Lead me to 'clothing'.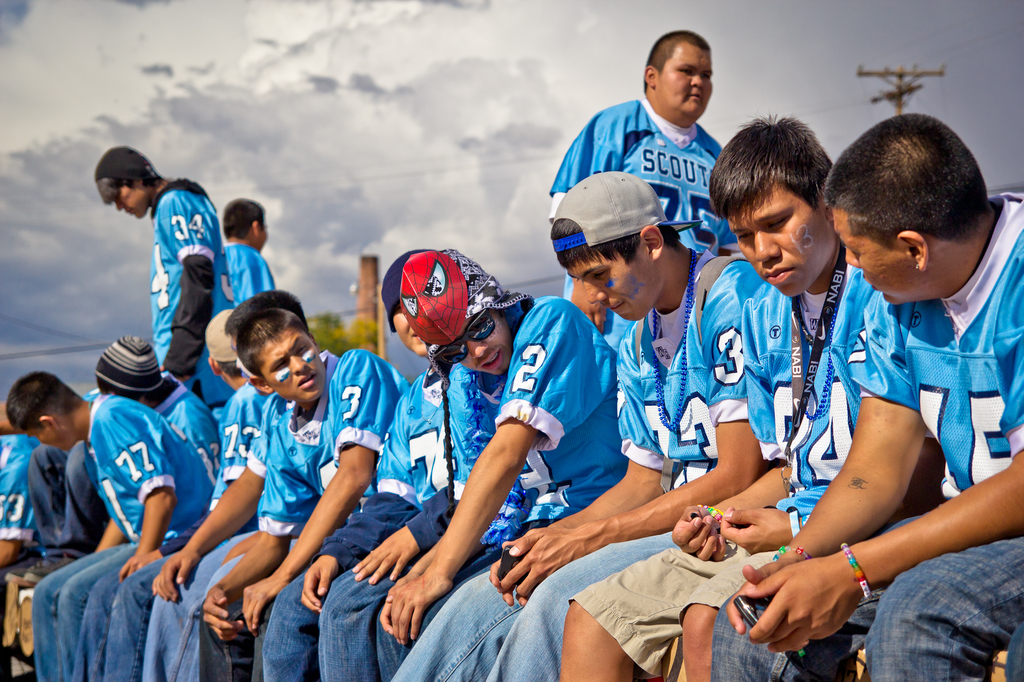
Lead to BBox(261, 370, 442, 681).
